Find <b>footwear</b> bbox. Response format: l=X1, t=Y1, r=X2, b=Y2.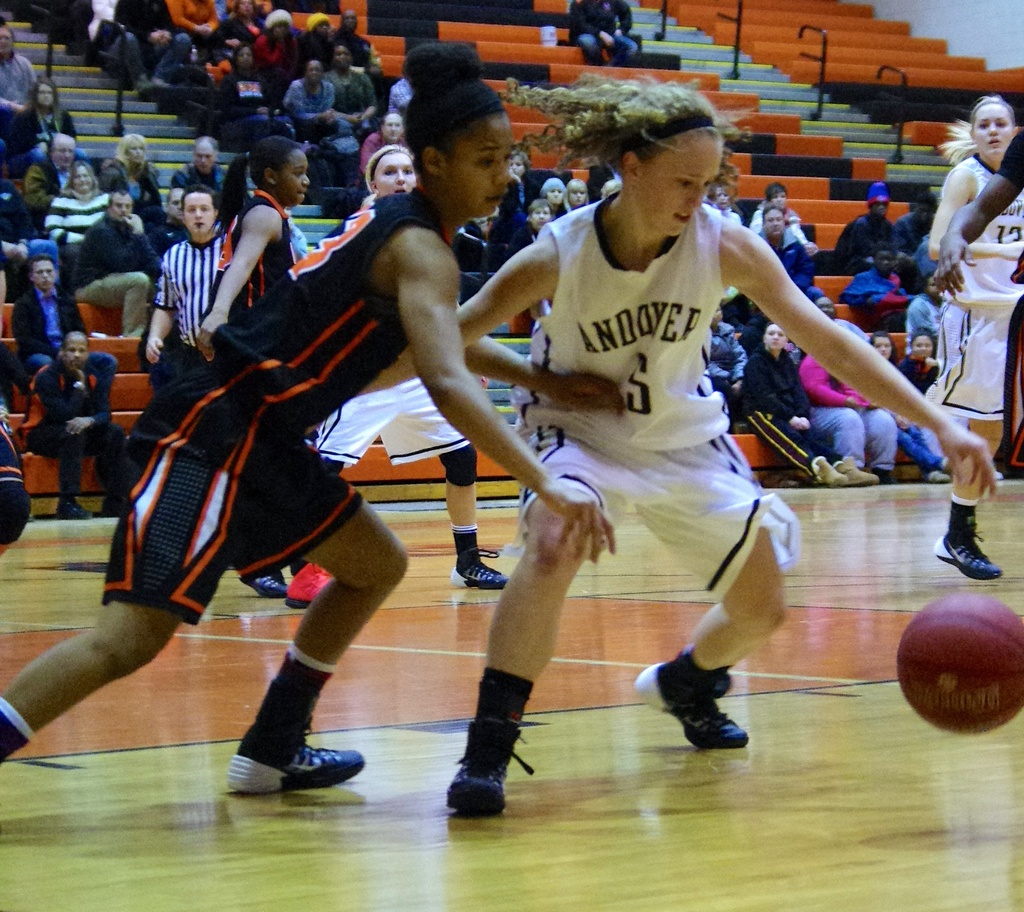
l=225, t=702, r=347, b=808.
